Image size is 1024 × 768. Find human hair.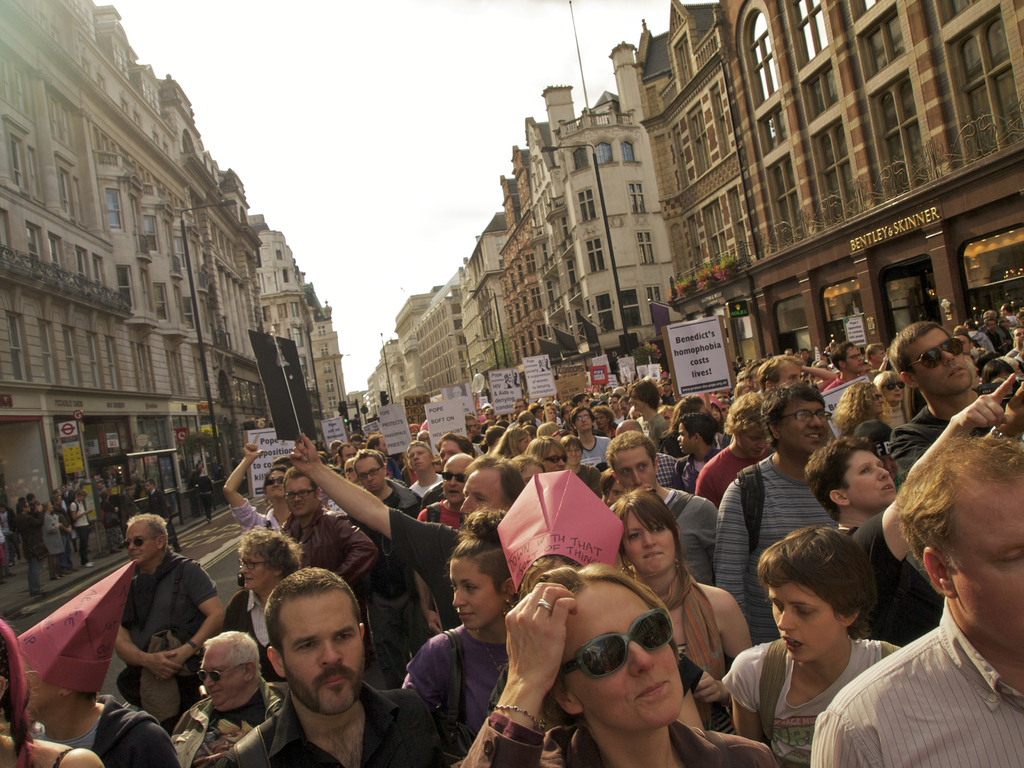
detection(100, 492, 109, 504).
